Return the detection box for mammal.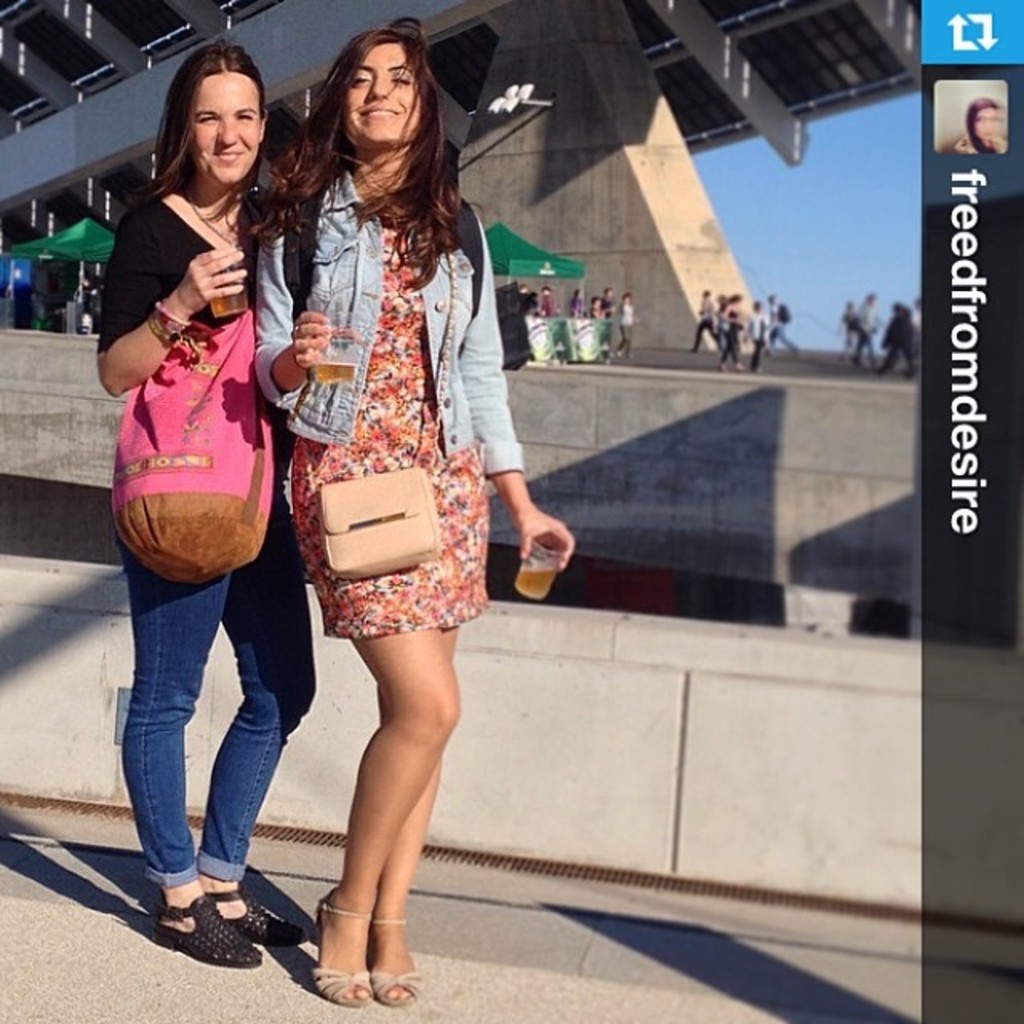
box=[254, 14, 574, 990].
